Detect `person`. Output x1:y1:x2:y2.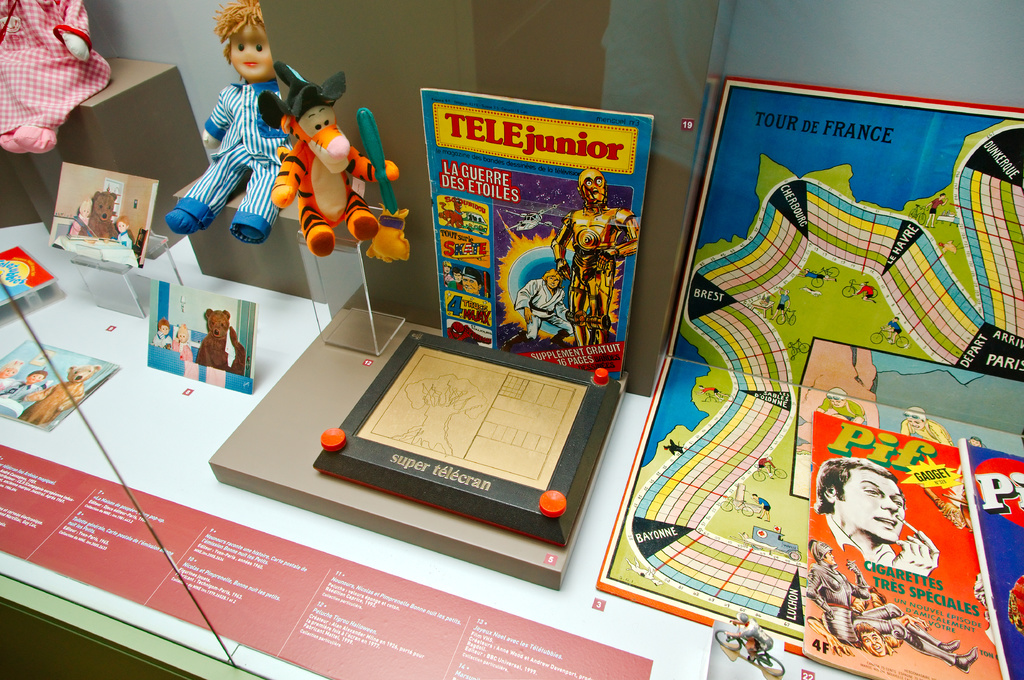
819:382:868:425.
